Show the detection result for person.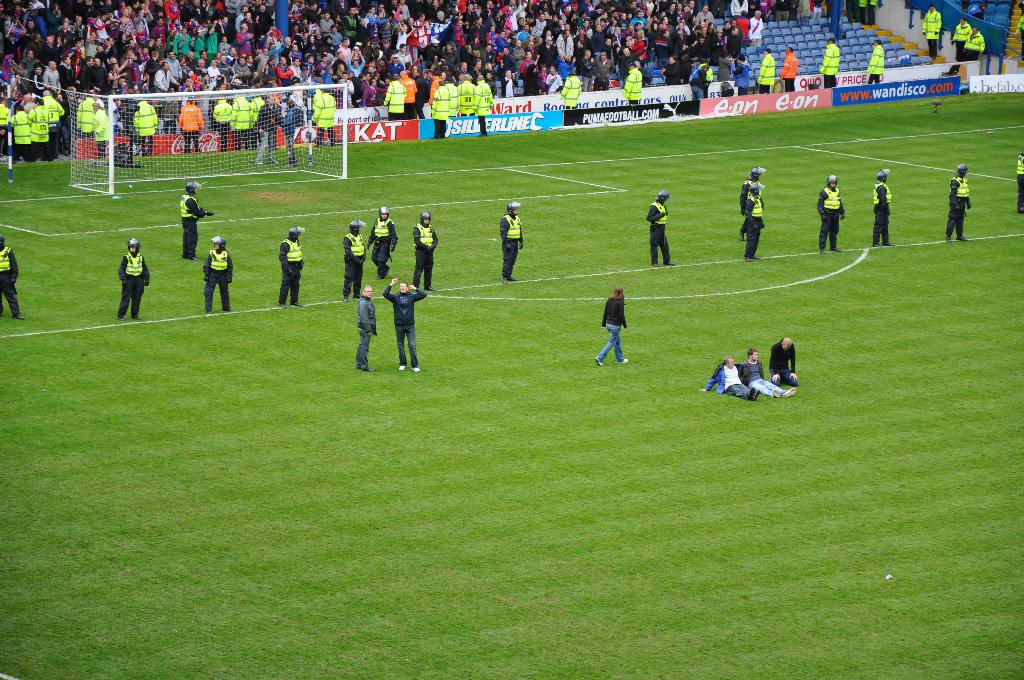
{"left": 116, "top": 243, "right": 150, "bottom": 320}.
